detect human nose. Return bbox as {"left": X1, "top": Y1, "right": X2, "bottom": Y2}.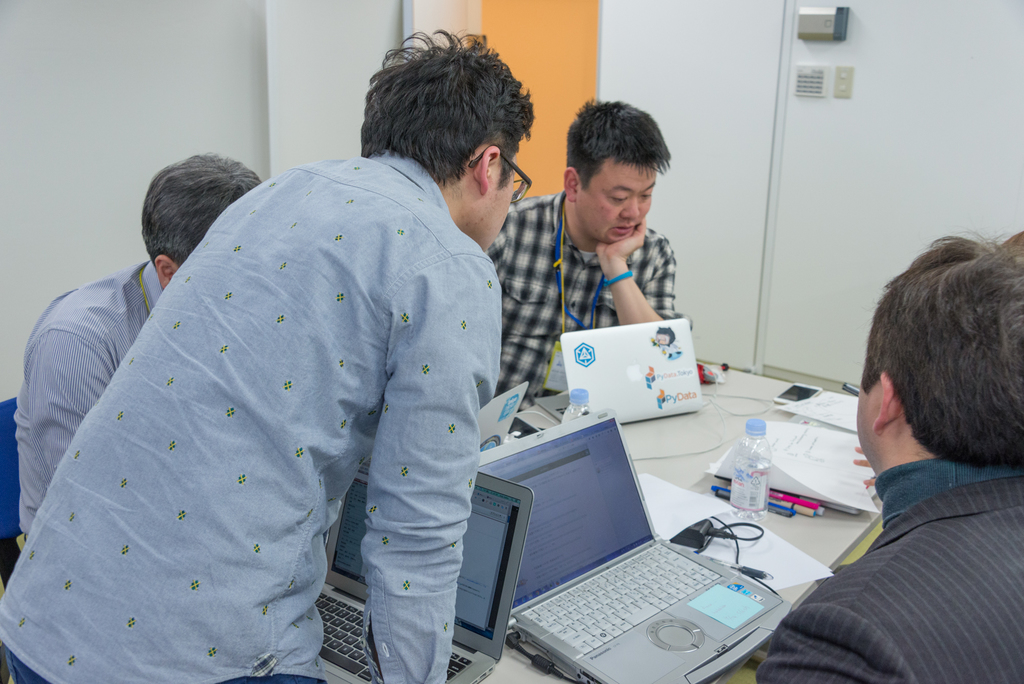
{"left": 620, "top": 199, "right": 640, "bottom": 218}.
